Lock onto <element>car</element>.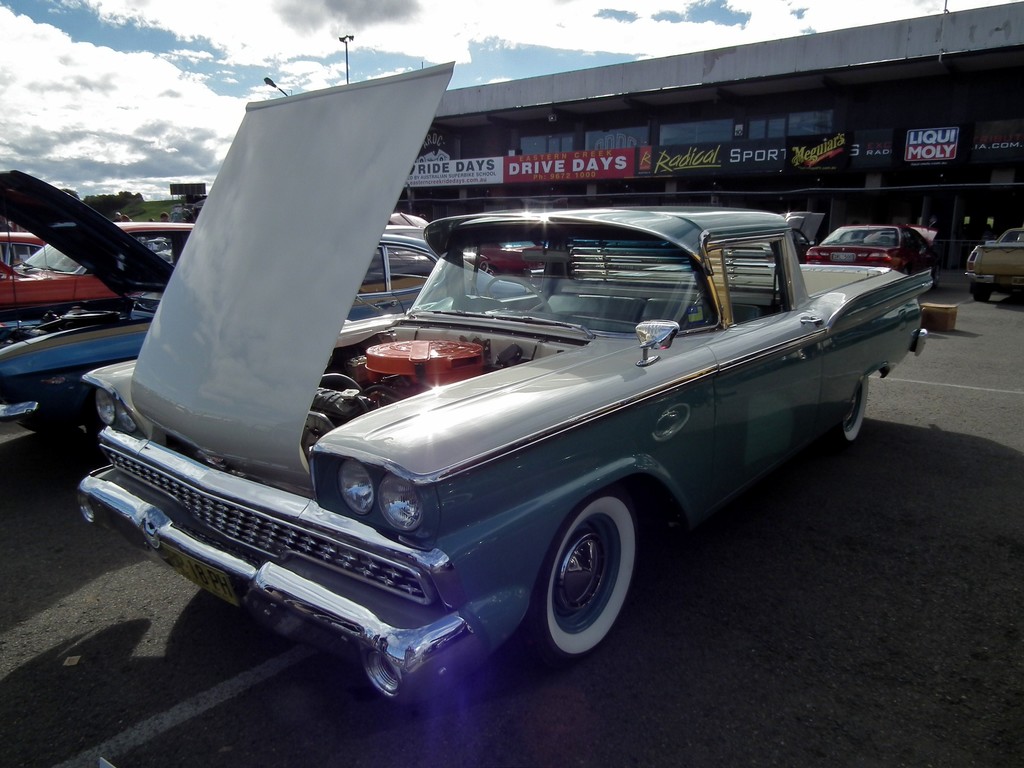
Locked: Rect(80, 61, 936, 708).
